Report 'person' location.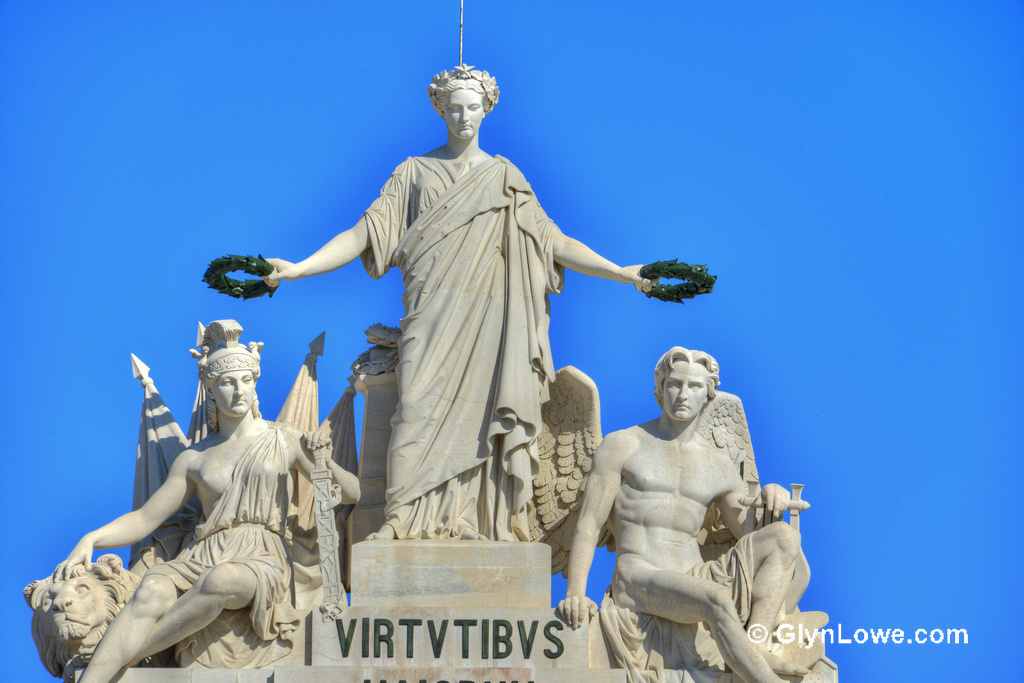
Report: (left=279, top=76, right=638, bottom=629).
